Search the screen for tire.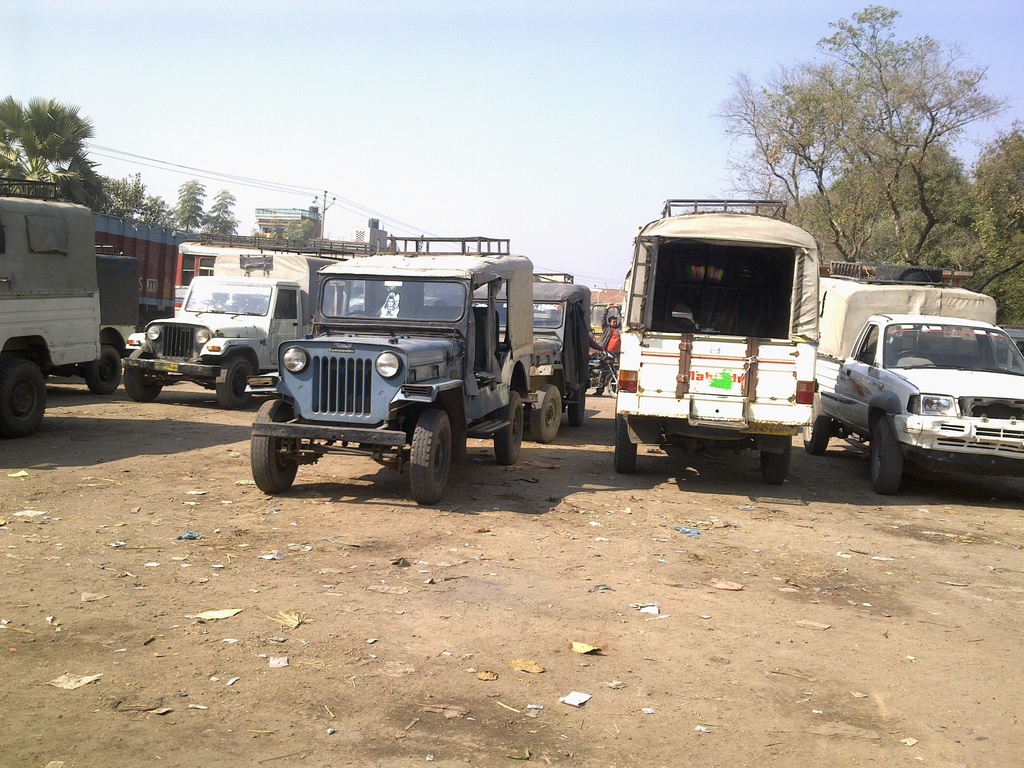
Found at select_region(801, 391, 829, 454).
